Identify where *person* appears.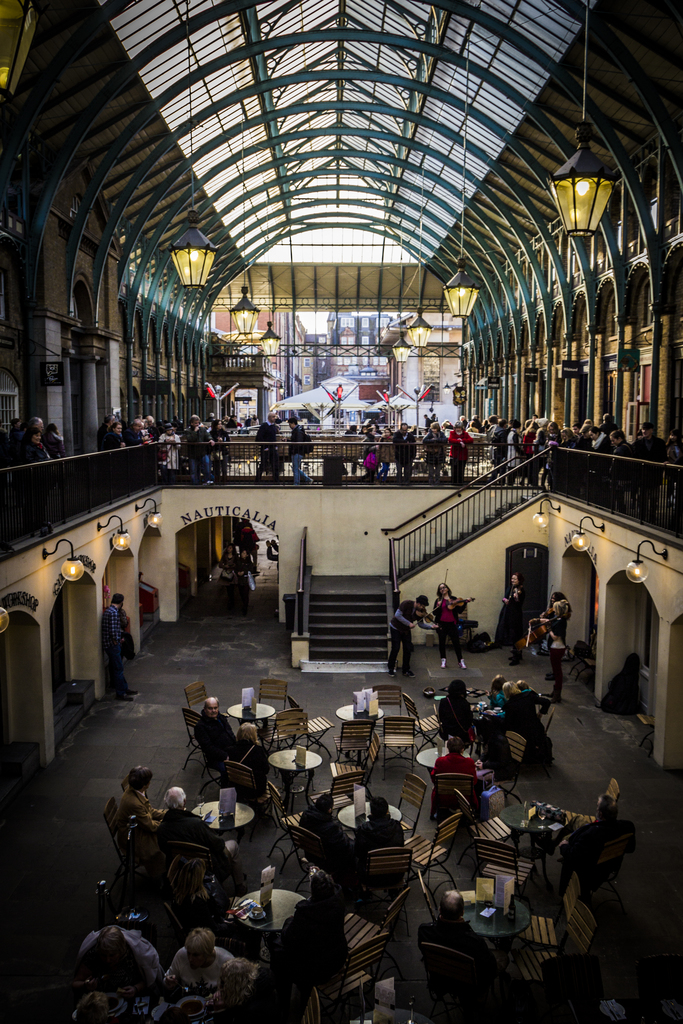
Appears at bbox=(433, 676, 481, 753).
